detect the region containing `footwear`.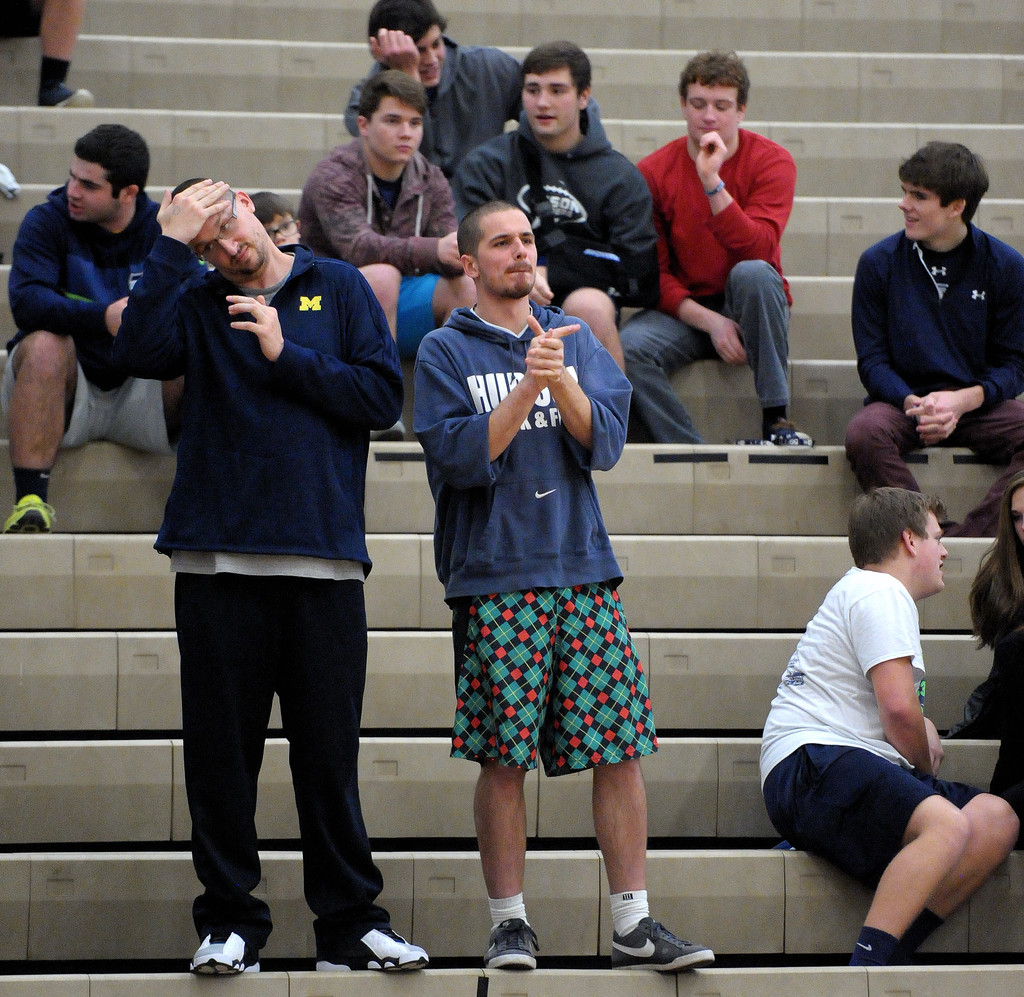
box(181, 921, 289, 974).
